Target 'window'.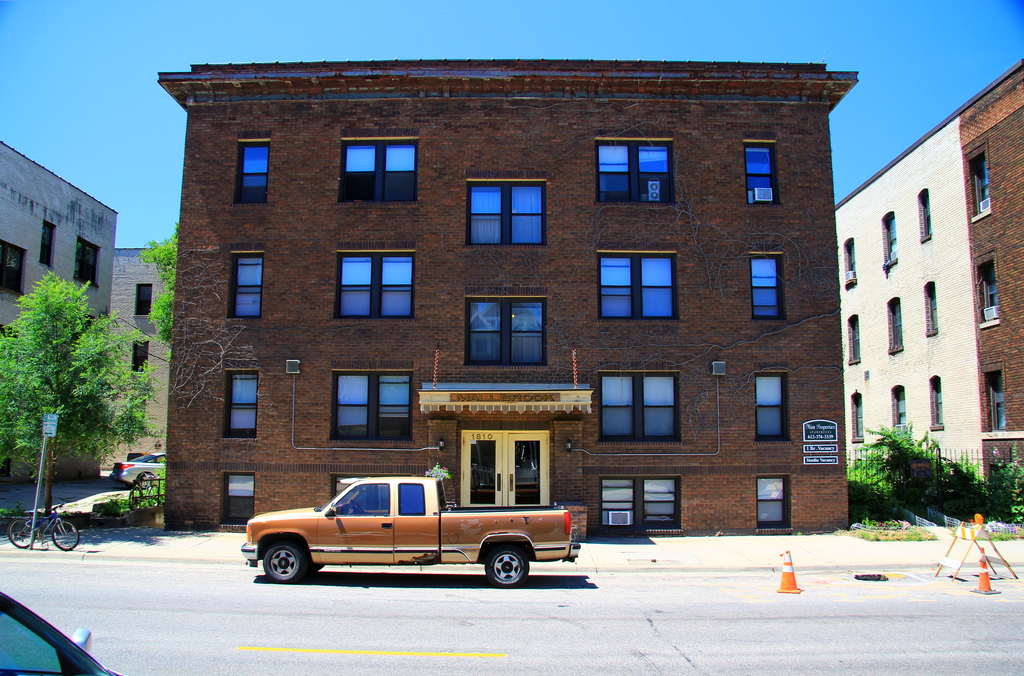
Target region: (979, 360, 1005, 433).
